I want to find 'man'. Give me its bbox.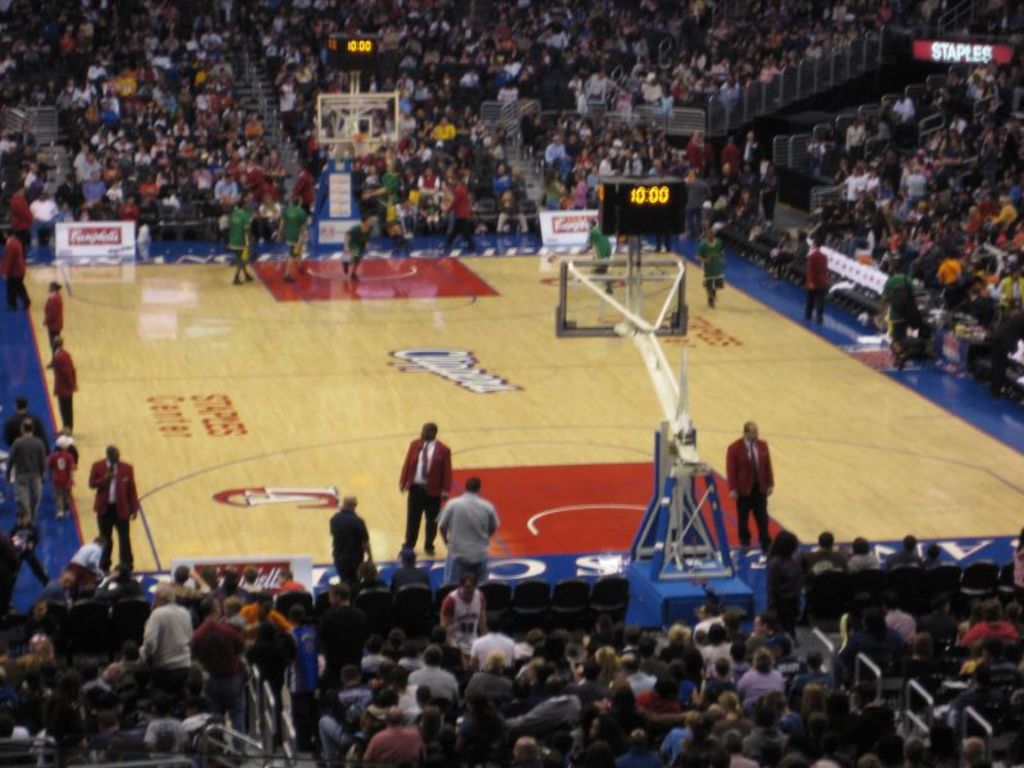
x1=28 y1=188 x2=58 y2=248.
